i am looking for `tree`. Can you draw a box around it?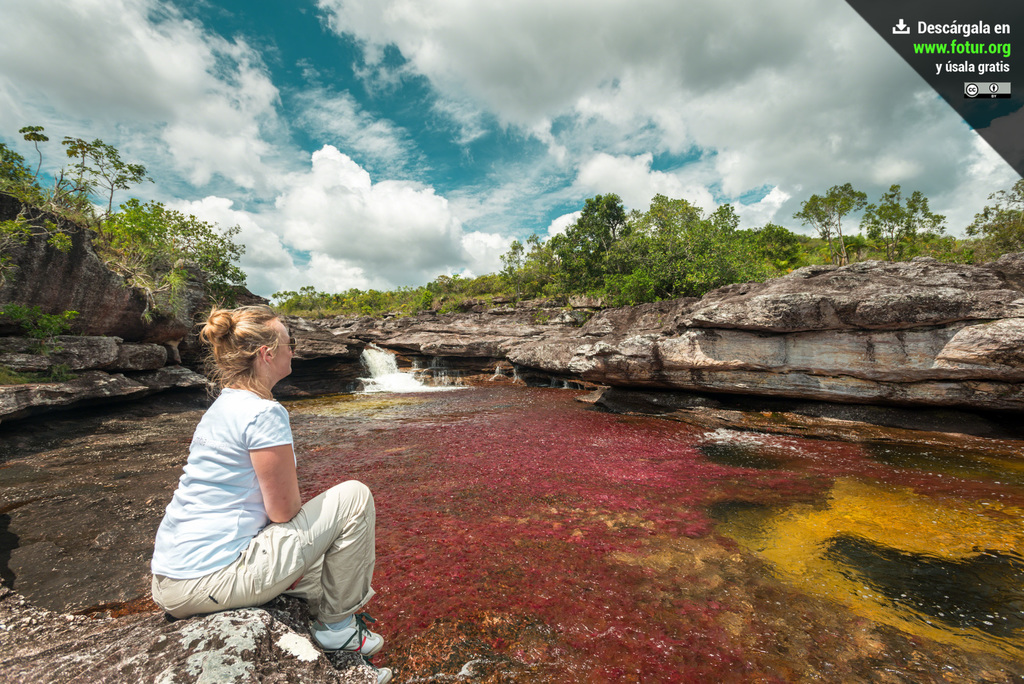
Sure, the bounding box is (left=84, top=130, right=152, bottom=220).
